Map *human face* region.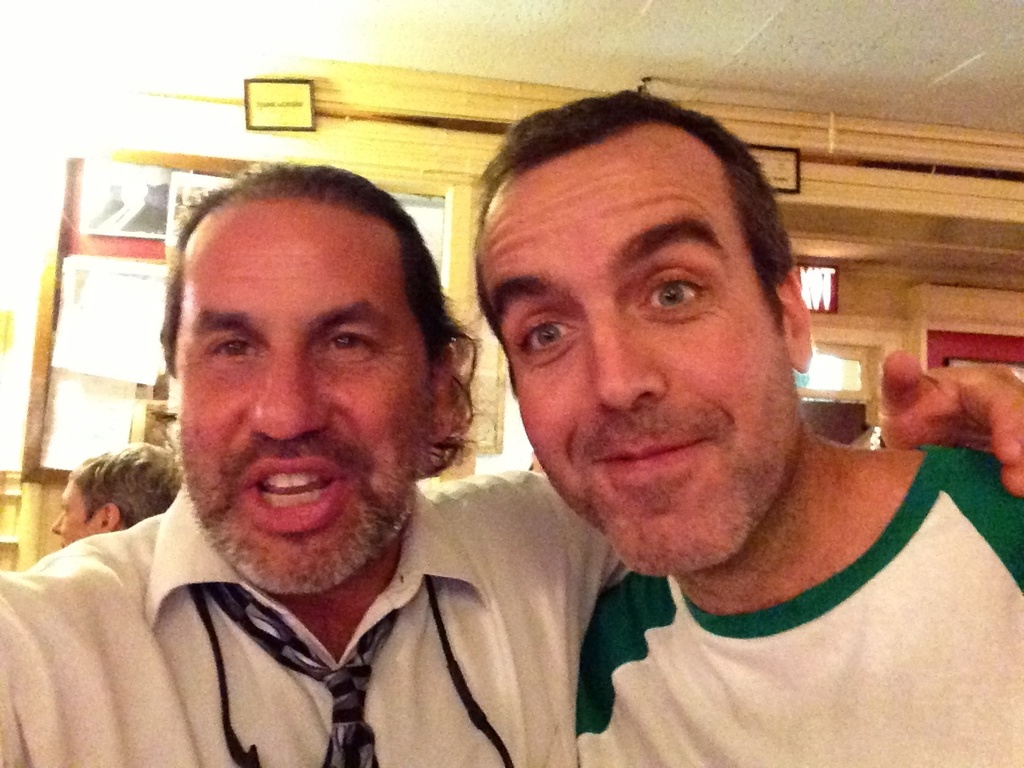
Mapped to locate(170, 190, 435, 590).
